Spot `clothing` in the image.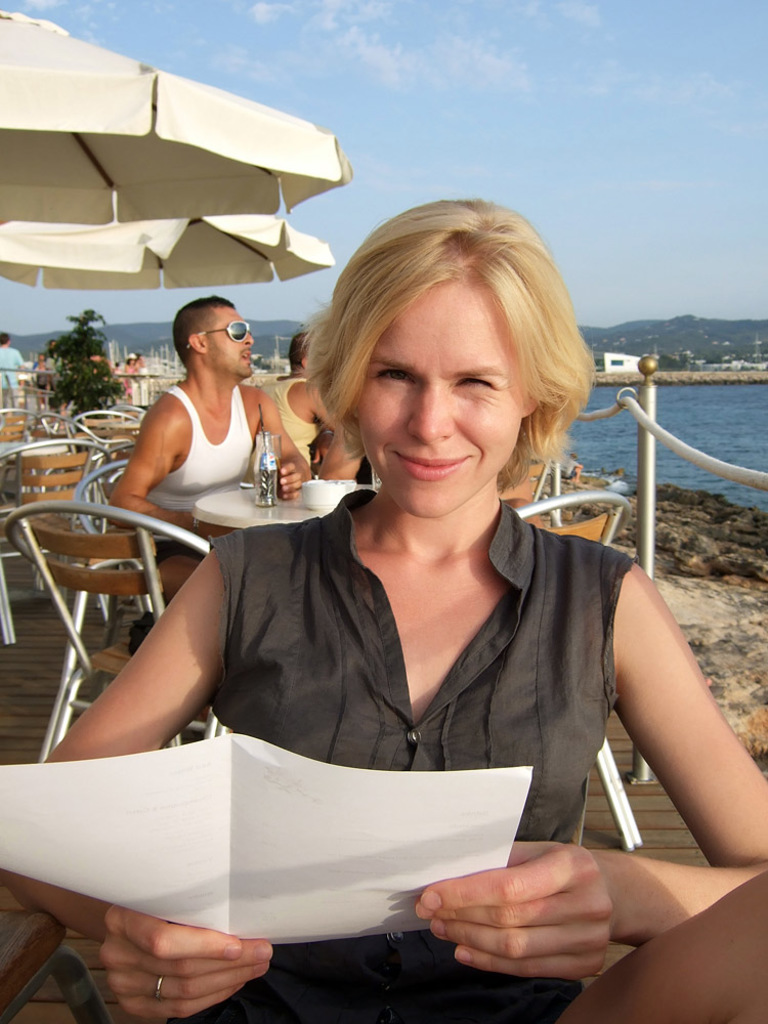
`clothing` found at <box>148,460,705,874</box>.
